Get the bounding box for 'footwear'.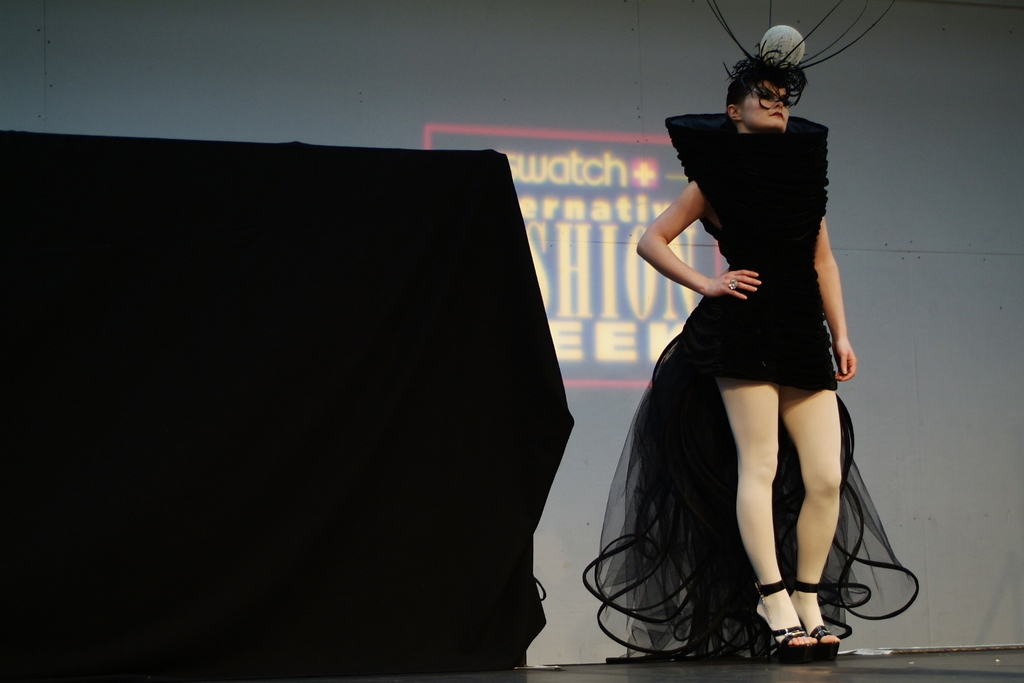
780,568,840,657.
